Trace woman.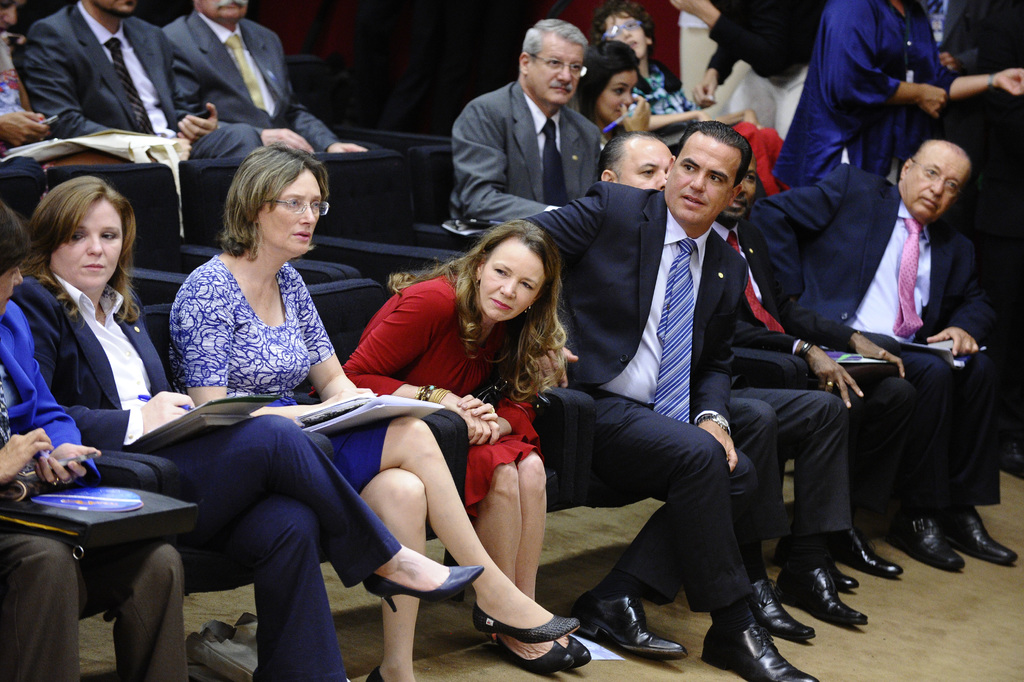
Traced to detection(0, 203, 185, 681).
